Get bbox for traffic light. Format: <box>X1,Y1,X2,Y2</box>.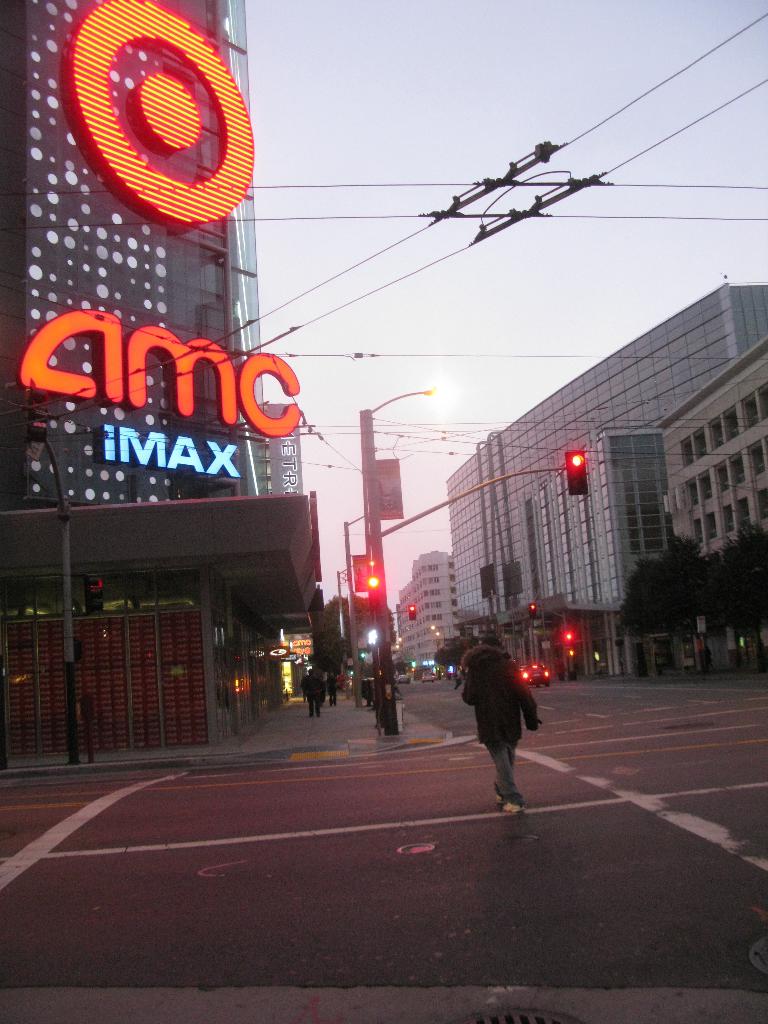
<box>364,575,378,604</box>.
